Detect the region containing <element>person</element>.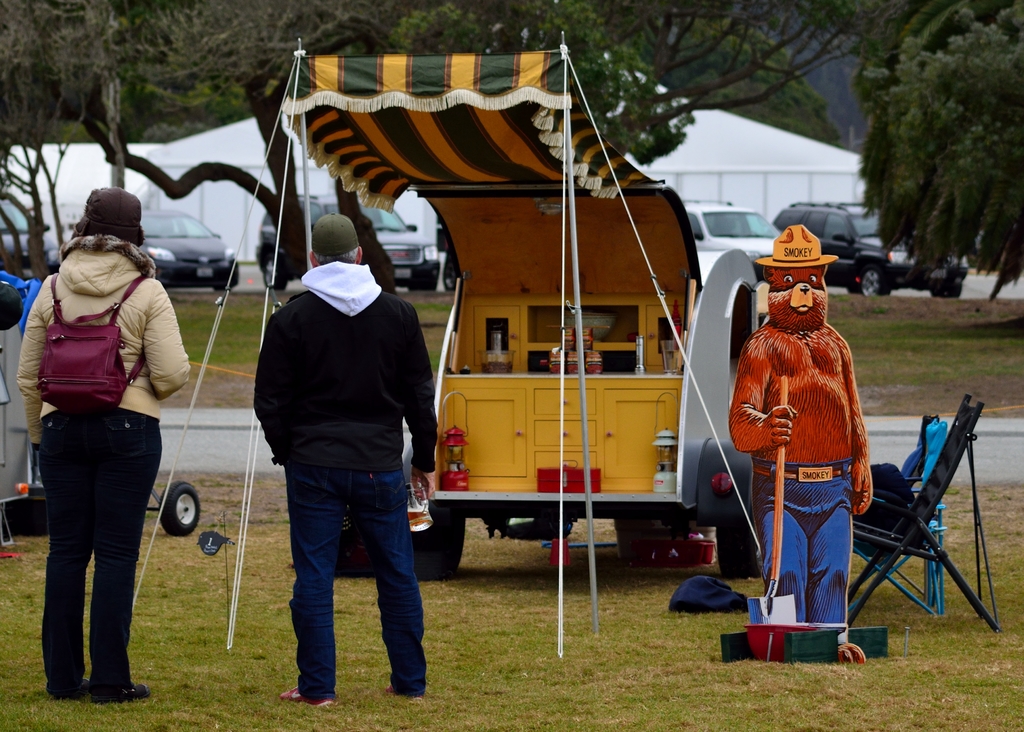
13,183,195,699.
